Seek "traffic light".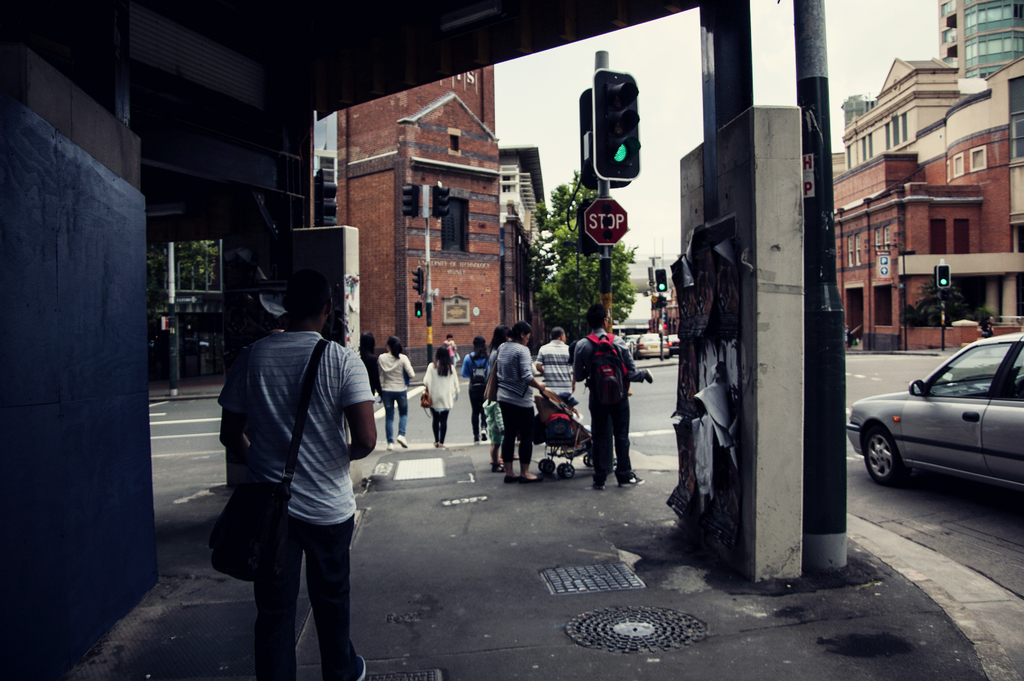
[left=430, top=185, right=450, bottom=220].
